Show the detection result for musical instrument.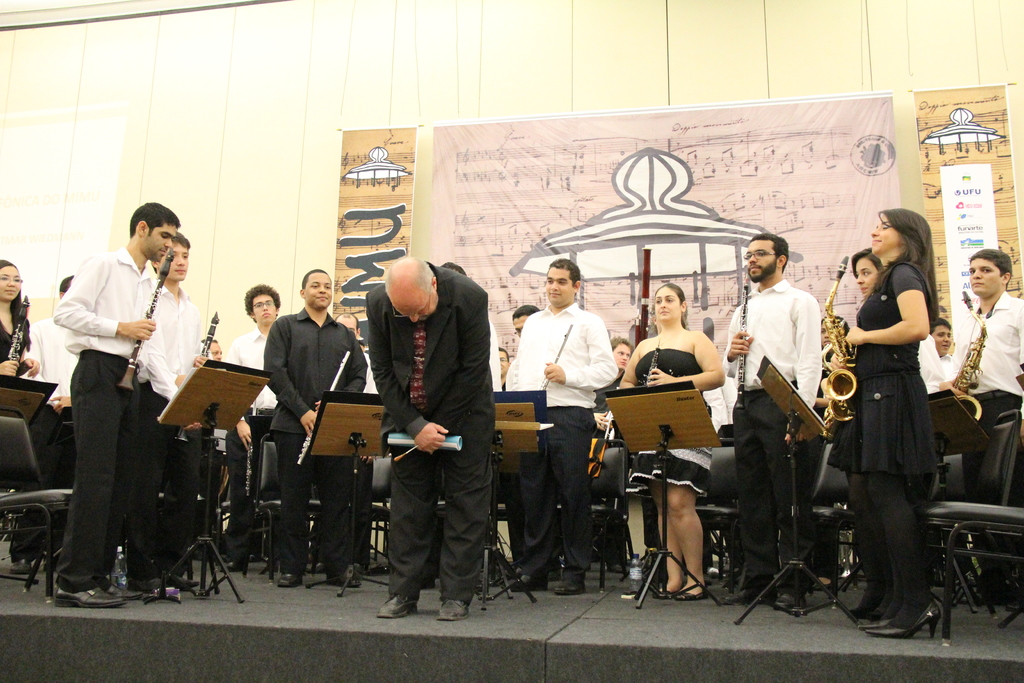
(x1=538, y1=318, x2=584, y2=397).
